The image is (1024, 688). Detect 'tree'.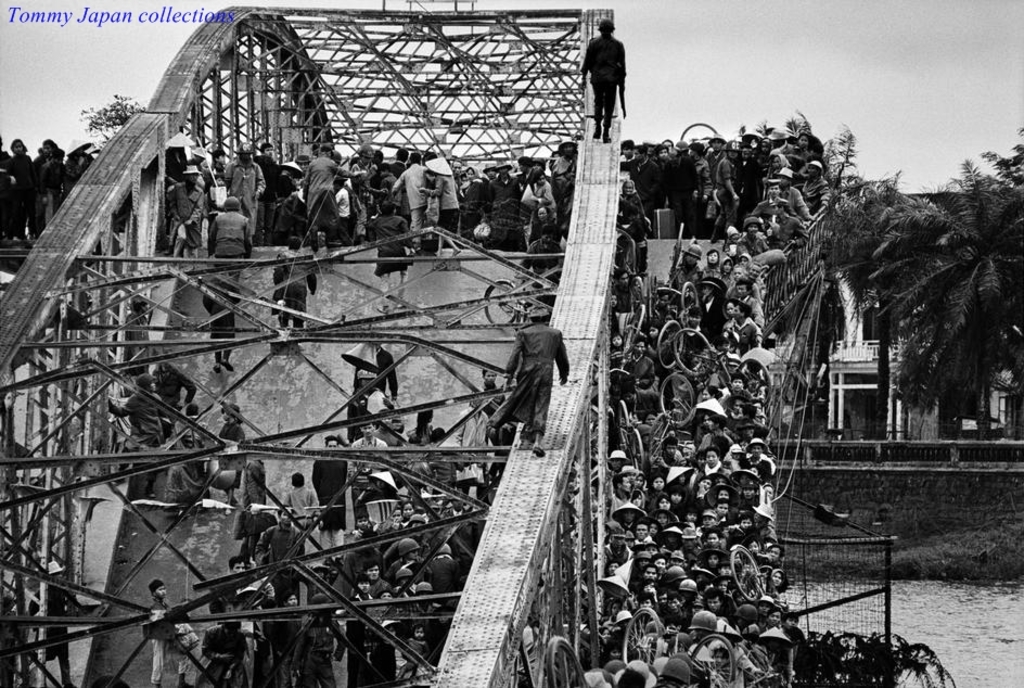
Detection: detection(78, 87, 151, 151).
